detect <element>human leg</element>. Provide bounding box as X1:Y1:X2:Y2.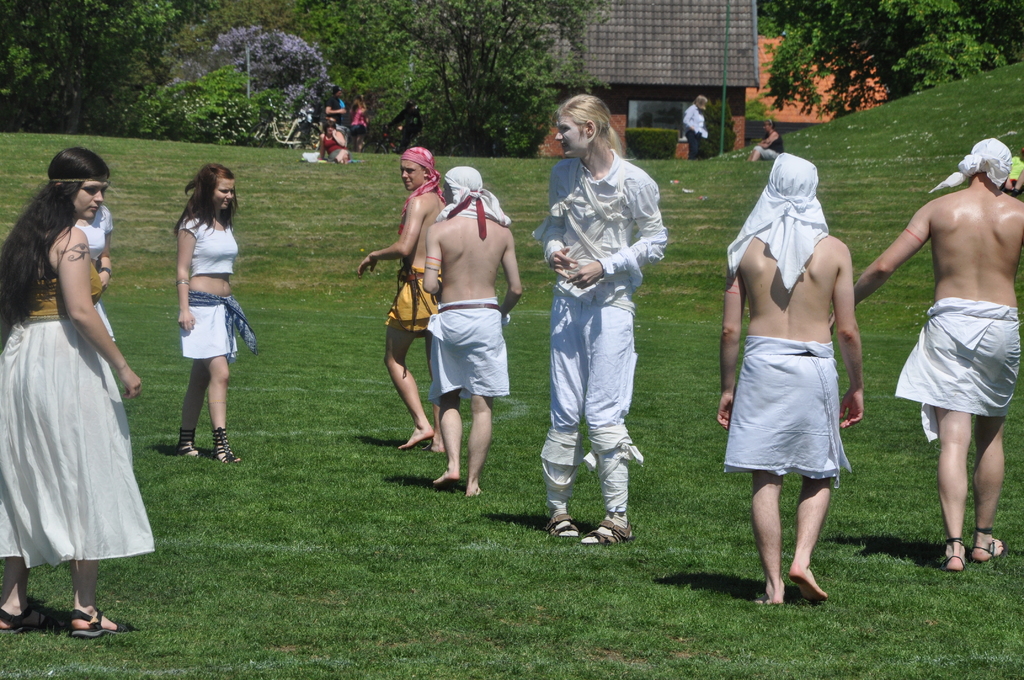
936:405:972:574.
